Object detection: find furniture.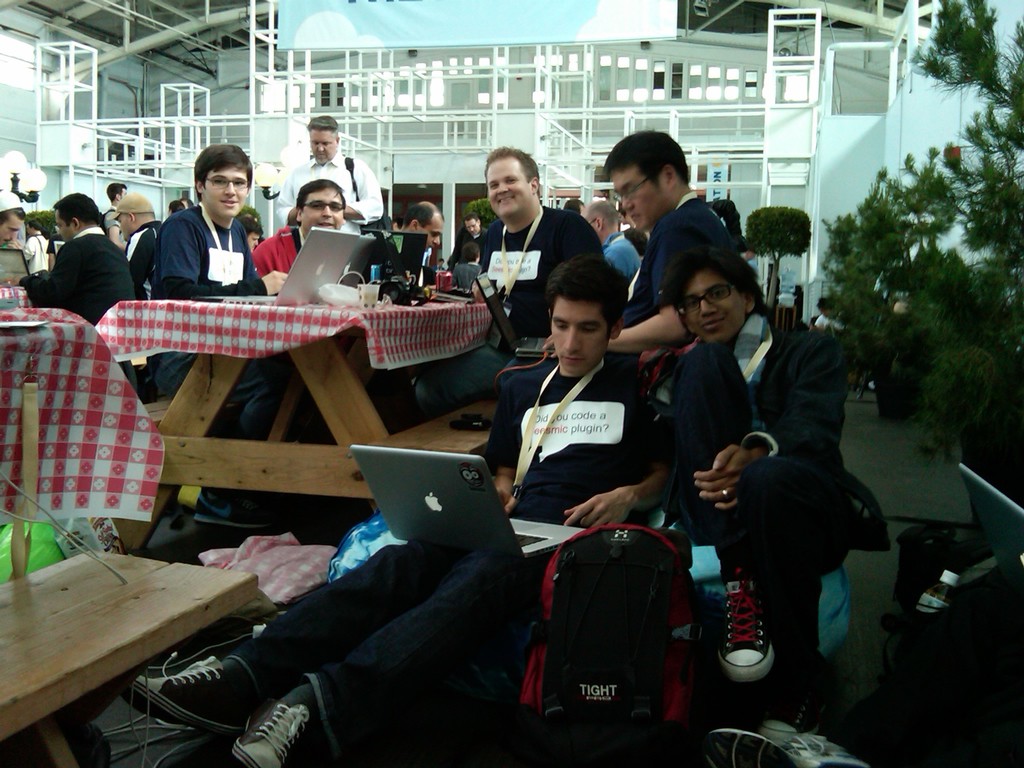
select_region(0, 304, 260, 767).
